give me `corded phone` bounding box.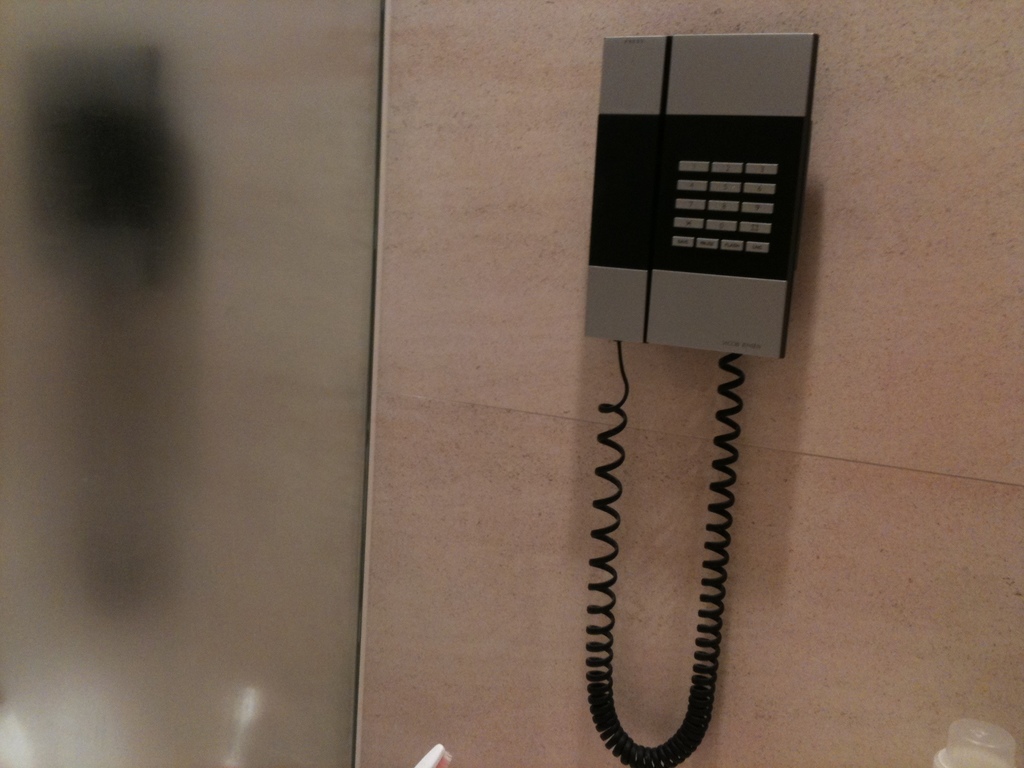
575, 24, 817, 767.
